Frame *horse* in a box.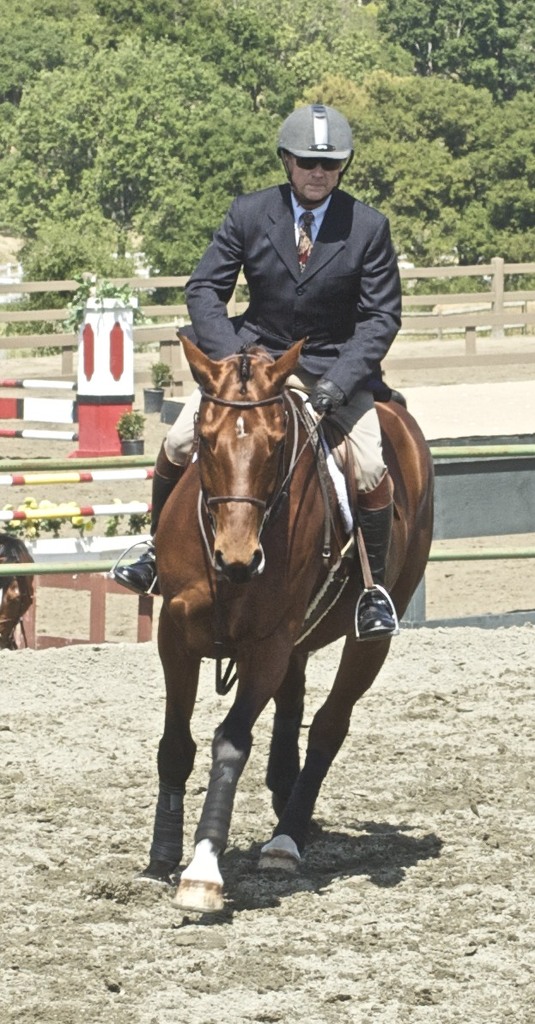
left=147, top=334, right=438, bottom=918.
